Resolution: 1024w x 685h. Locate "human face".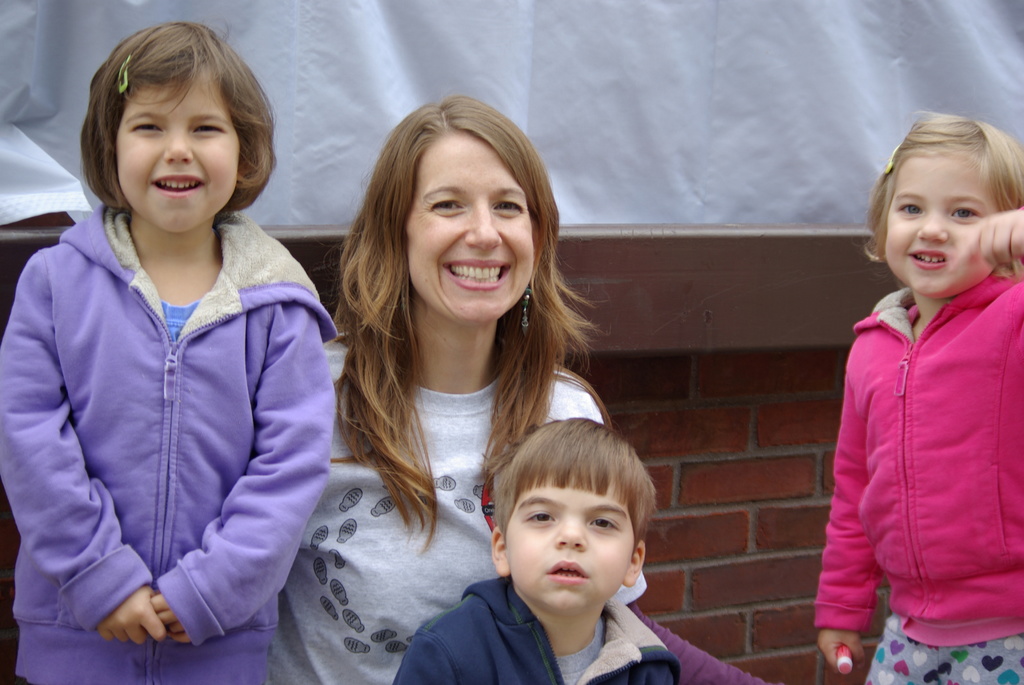
locate(879, 152, 1004, 295).
